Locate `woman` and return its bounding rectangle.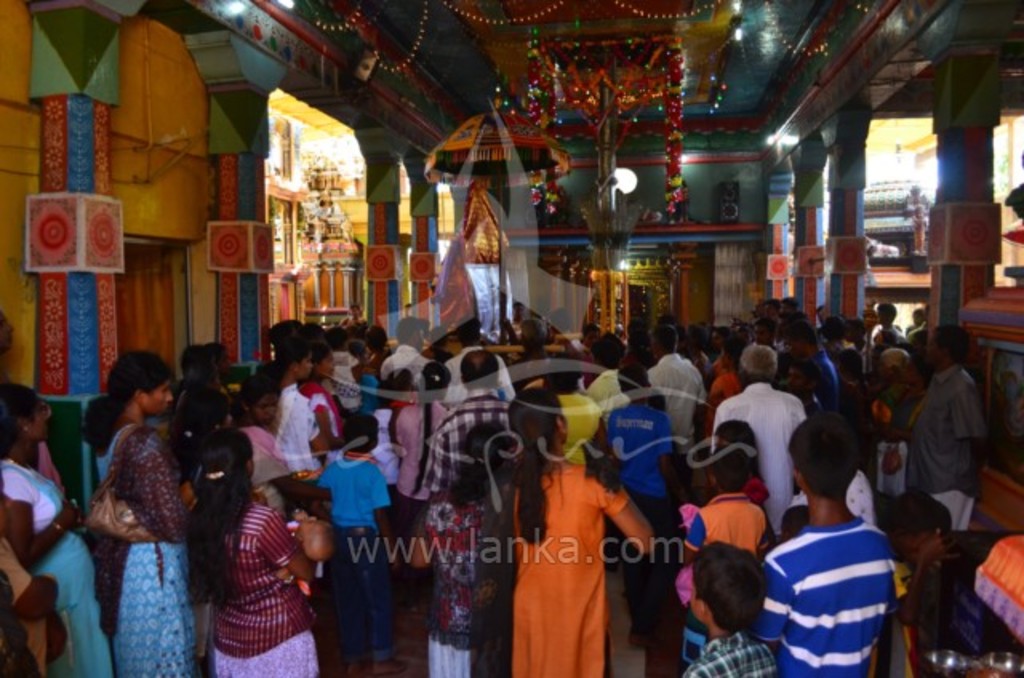
bbox=(870, 345, 909, 429).
